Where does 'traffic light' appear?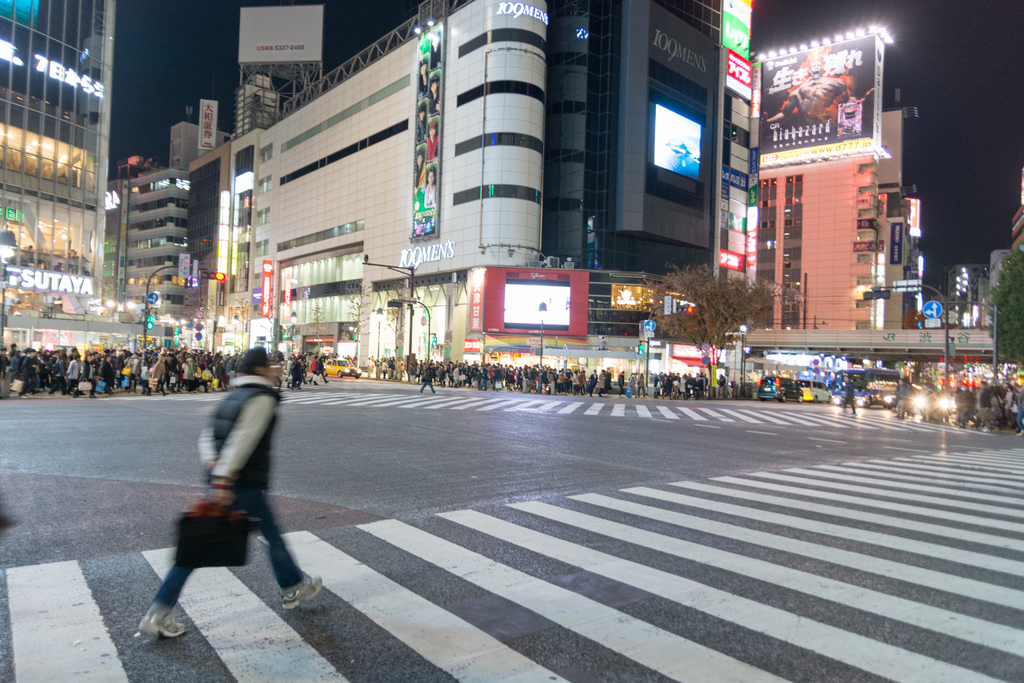
Appears at <region>145, 316, 156, 331</region>.
